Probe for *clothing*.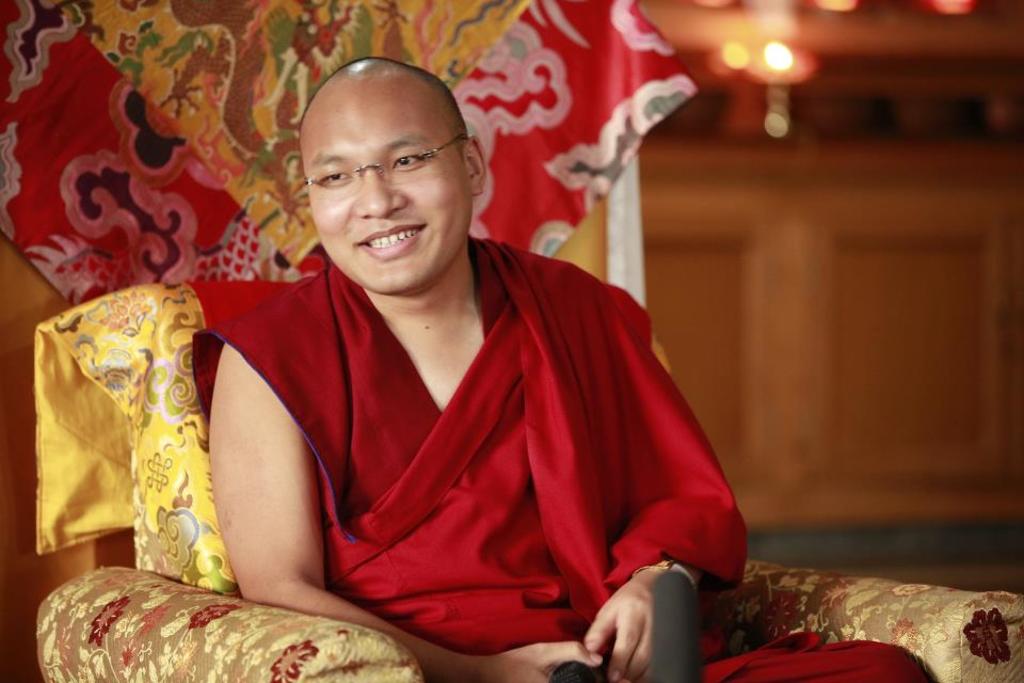
Probe result: bbox=[204, 221, 721, 651].
